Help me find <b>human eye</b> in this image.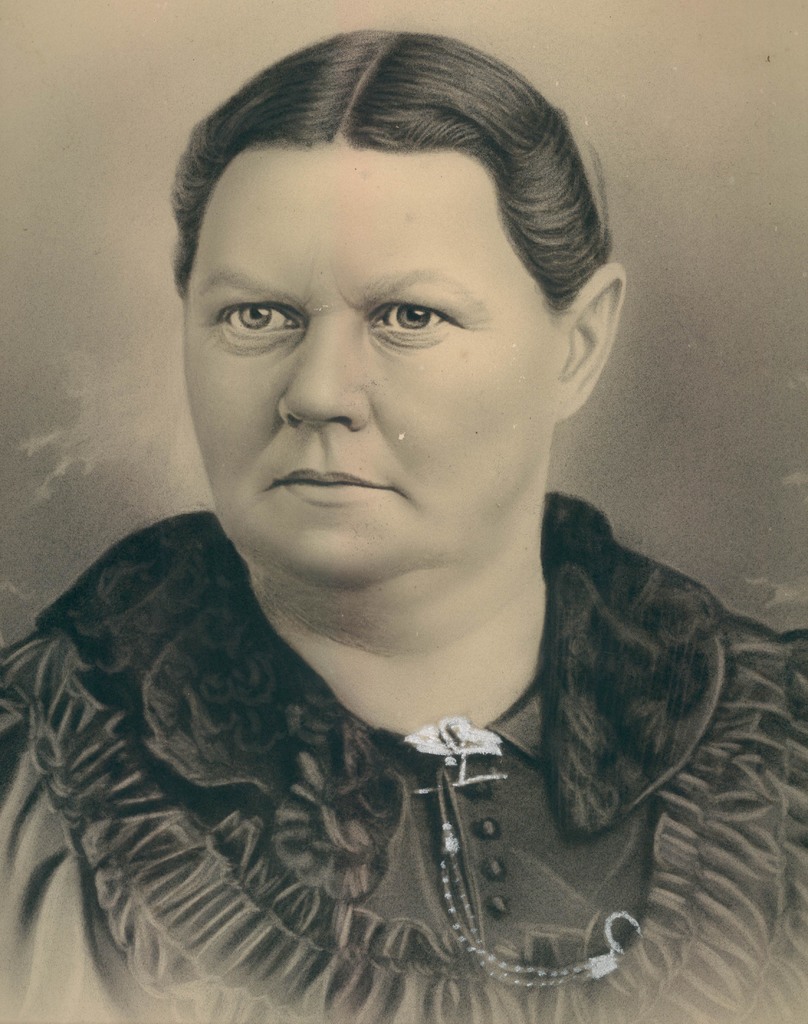
Found it: (x1=358, y1=288, x2=476, y2=360).
